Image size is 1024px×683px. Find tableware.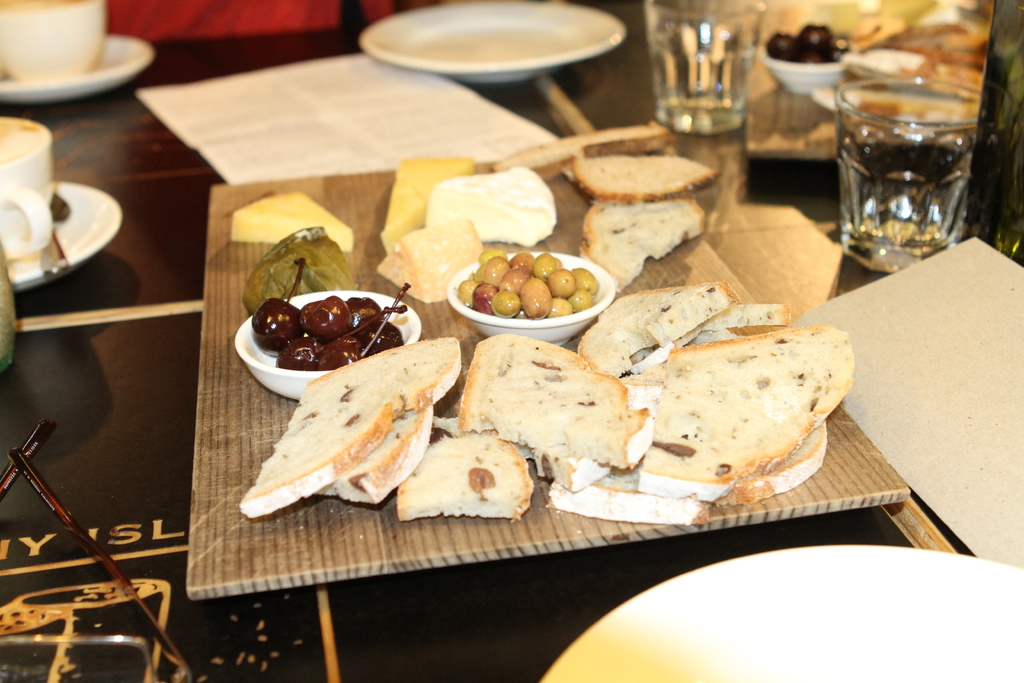
x1=232 y1=284 x2=416 y2=400.
